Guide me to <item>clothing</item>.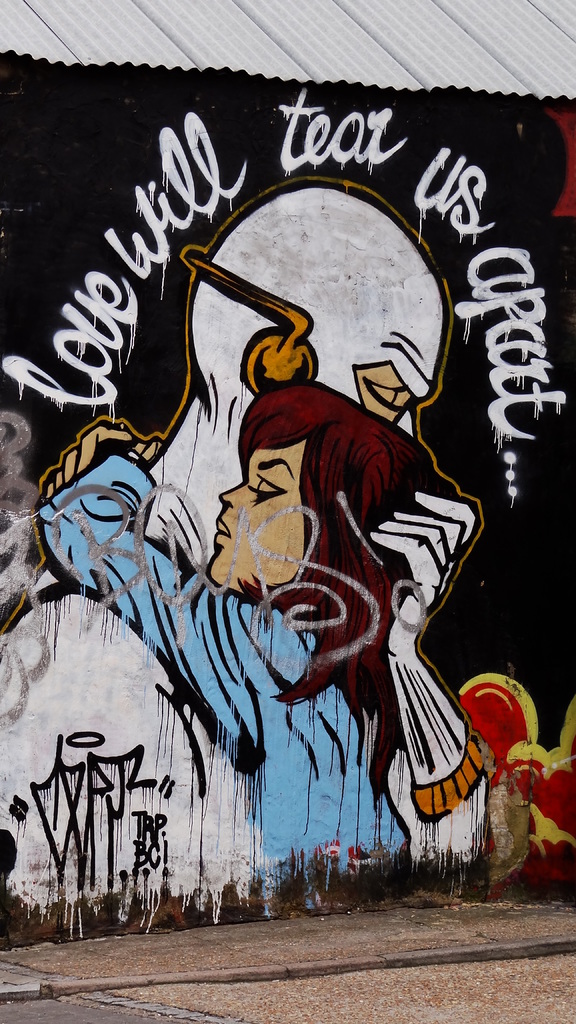
Guidance: <bbox>1, 412, 454, 938</bbox>.
